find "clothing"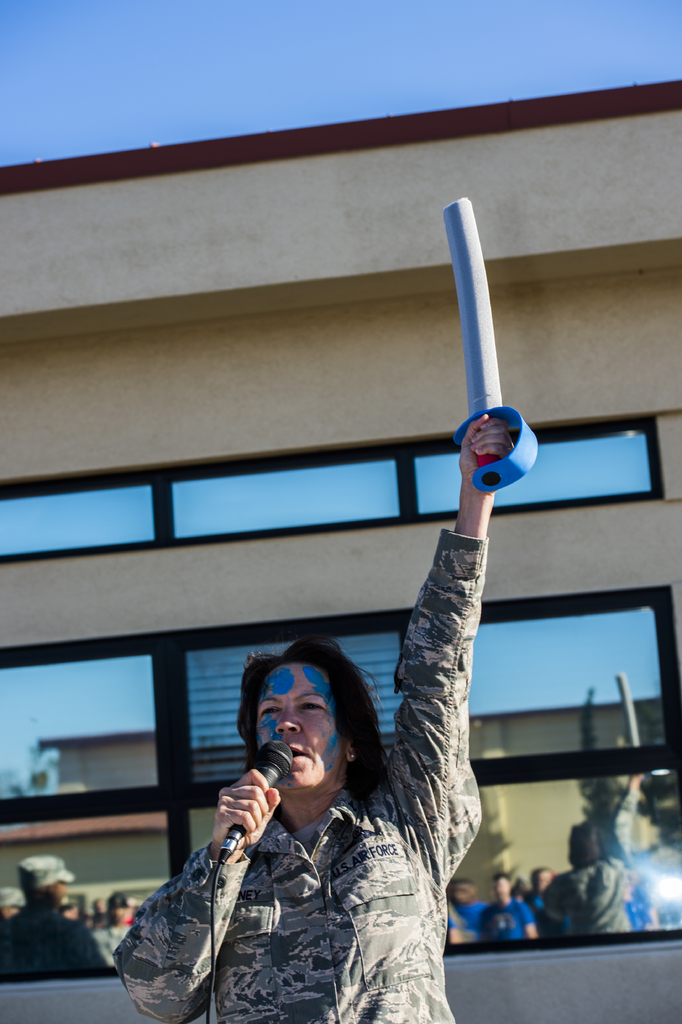
select_region(0, 894, 113, 984)
